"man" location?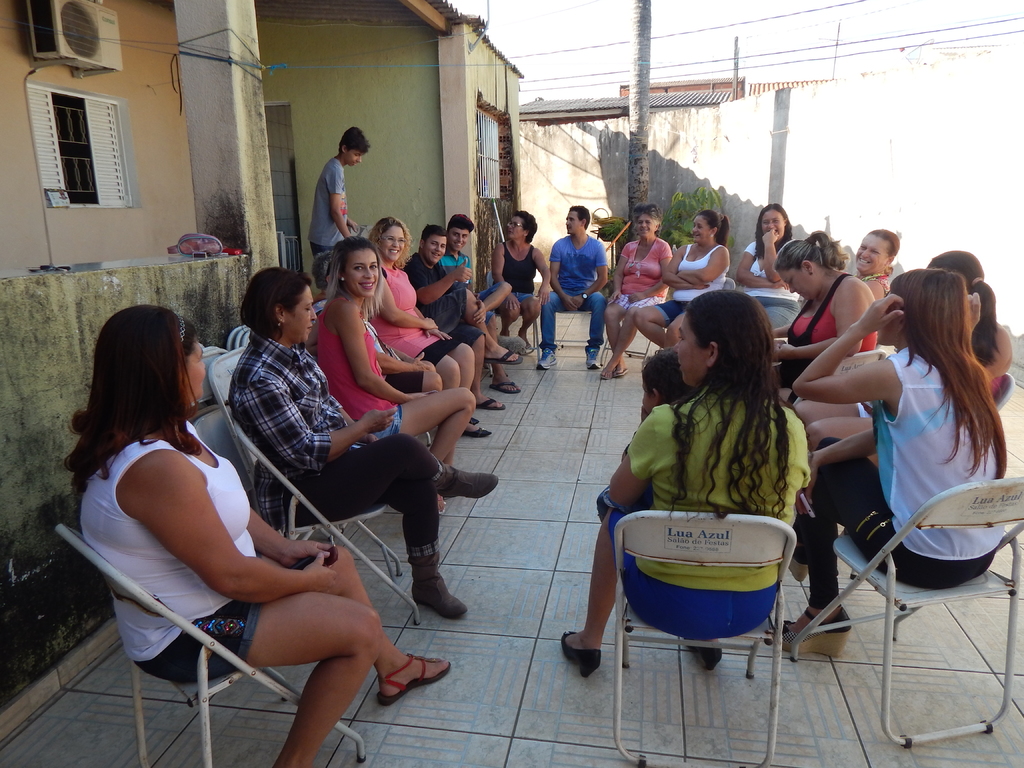
BBox(436, 220, 522, 394)
